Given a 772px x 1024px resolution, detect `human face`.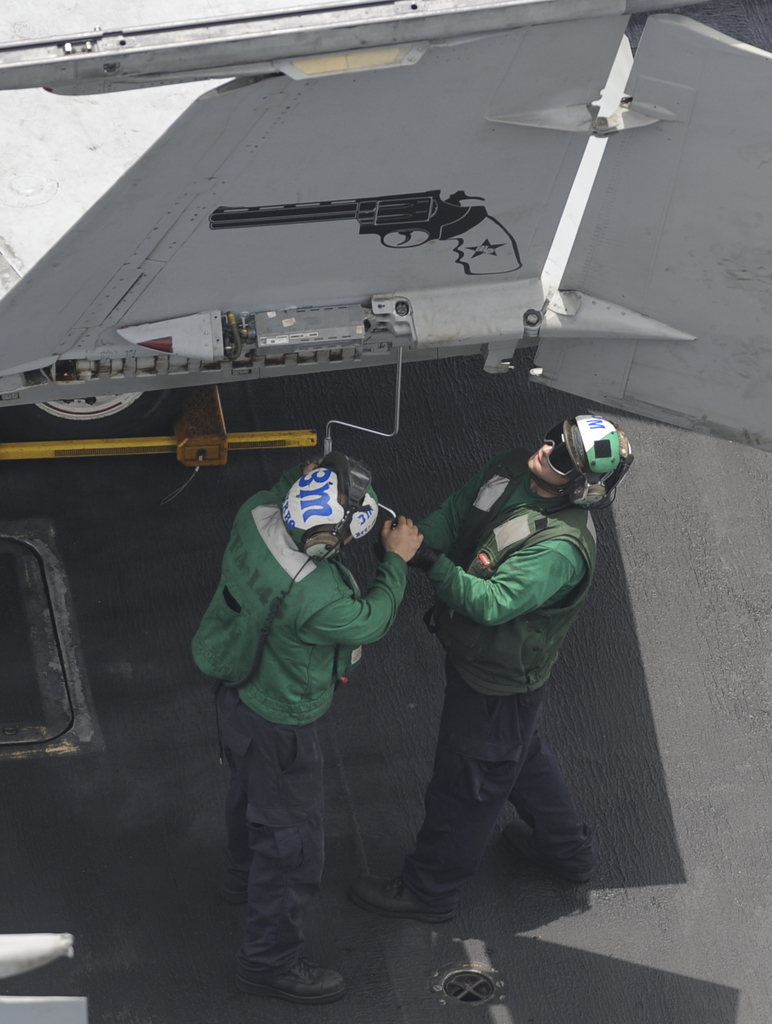
(520,440,564,479).
